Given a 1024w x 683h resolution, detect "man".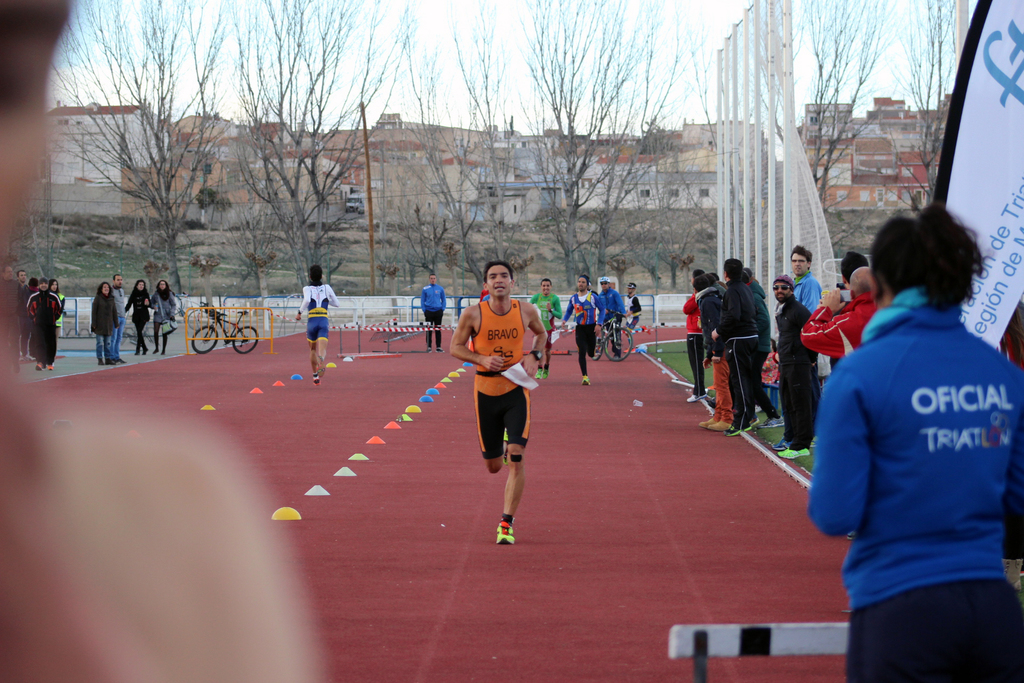
locate(684, 268, 706, 399).
